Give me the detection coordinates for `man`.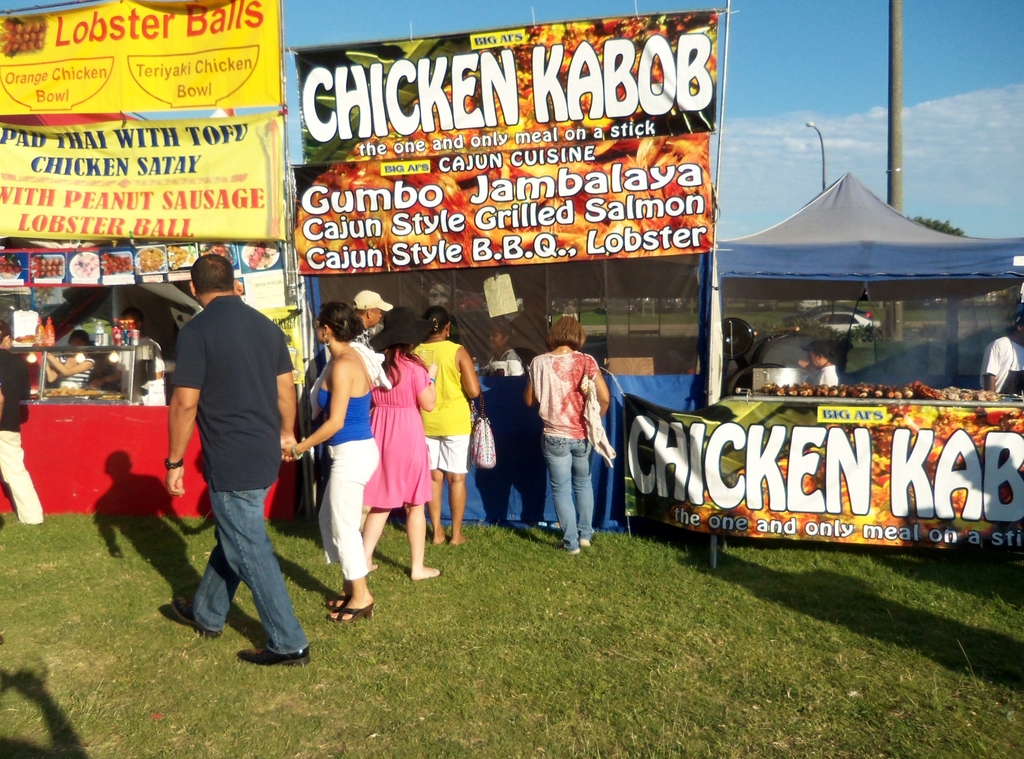
[351, 289, 391, 350].
